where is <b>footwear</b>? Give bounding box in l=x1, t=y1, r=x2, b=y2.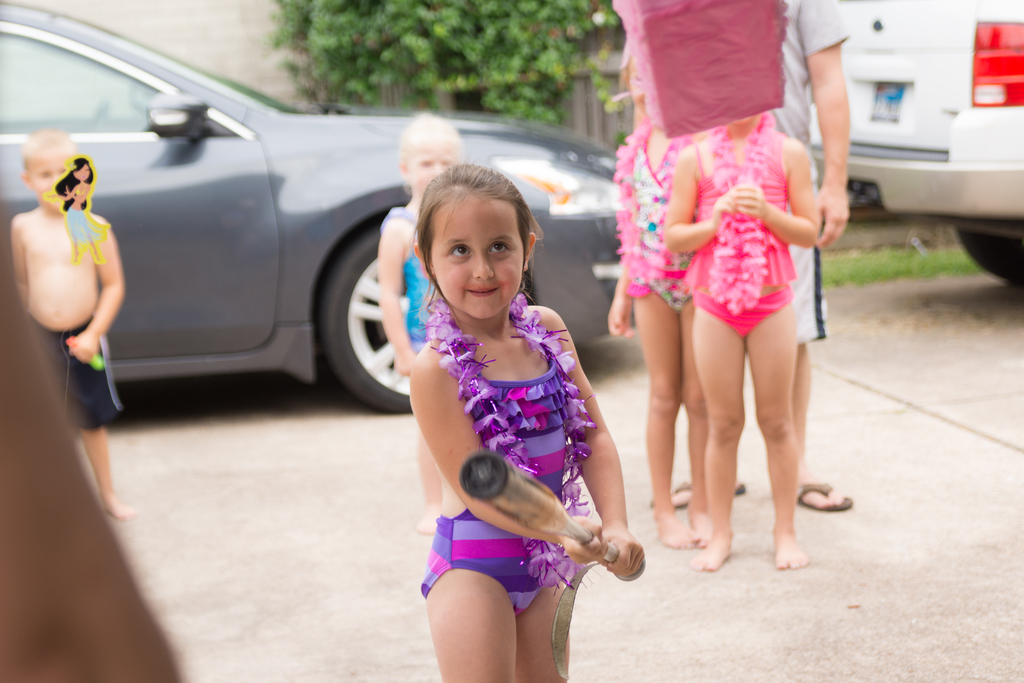
l=796, t=475, r=855, b=520.
